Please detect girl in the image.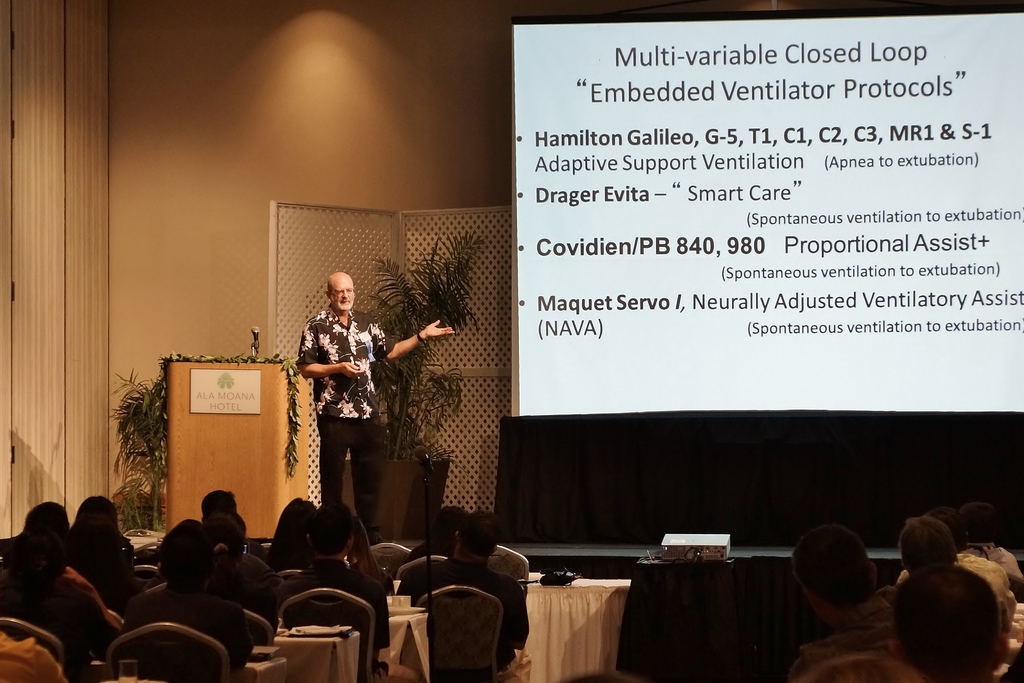
[186, 507, 275, 606].
